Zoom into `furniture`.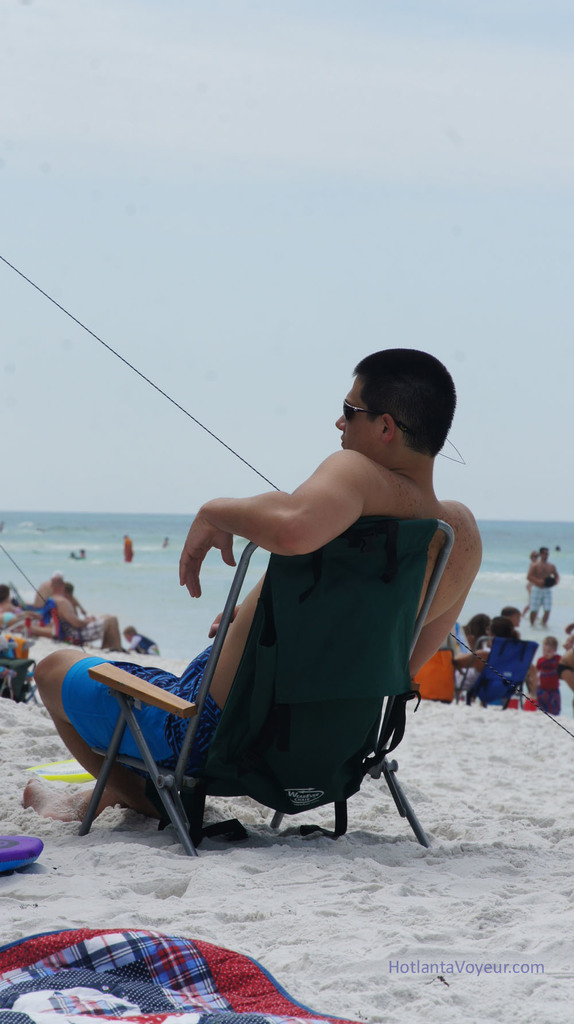
Zoom target: select_region(77, 515, 455, 860).
